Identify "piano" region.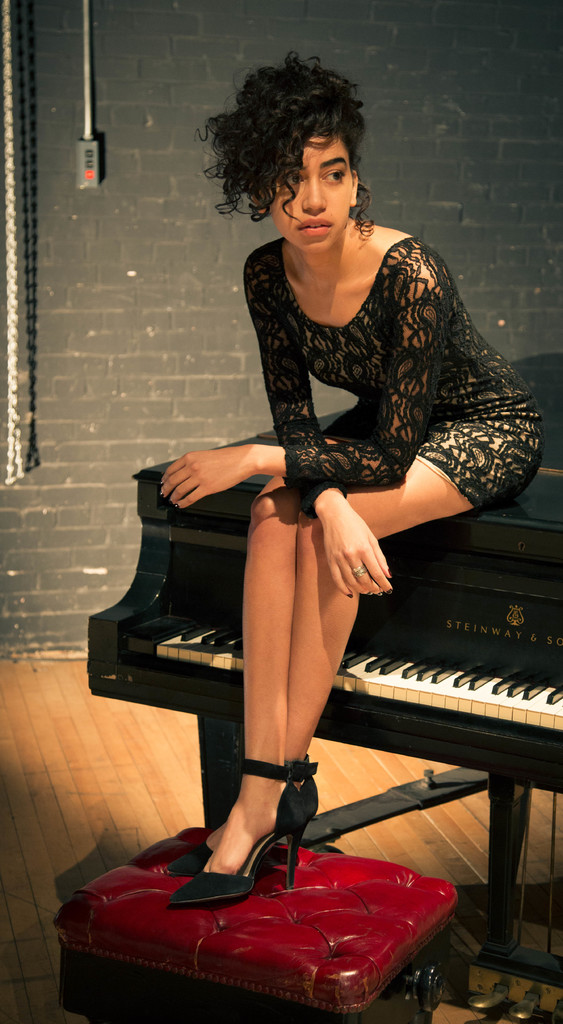
Region: 80, 338, 562, 1022.
